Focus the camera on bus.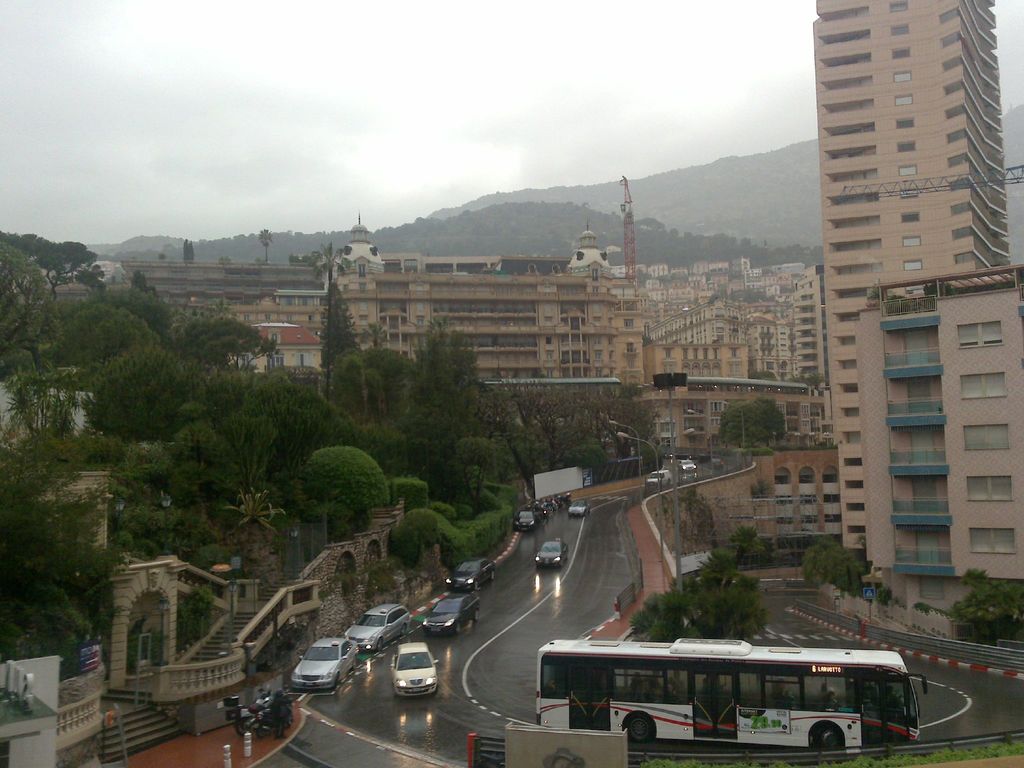
Focus region: l=533, t=636, r=928, b=756.
